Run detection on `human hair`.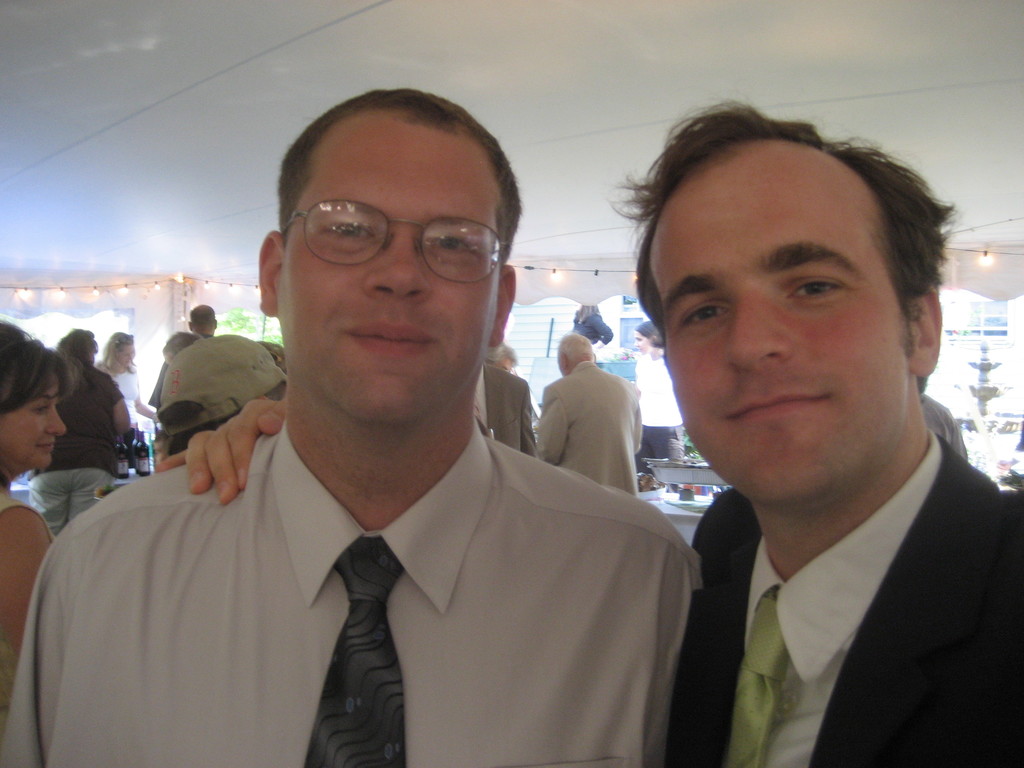
Result: 630 320 657 341.
